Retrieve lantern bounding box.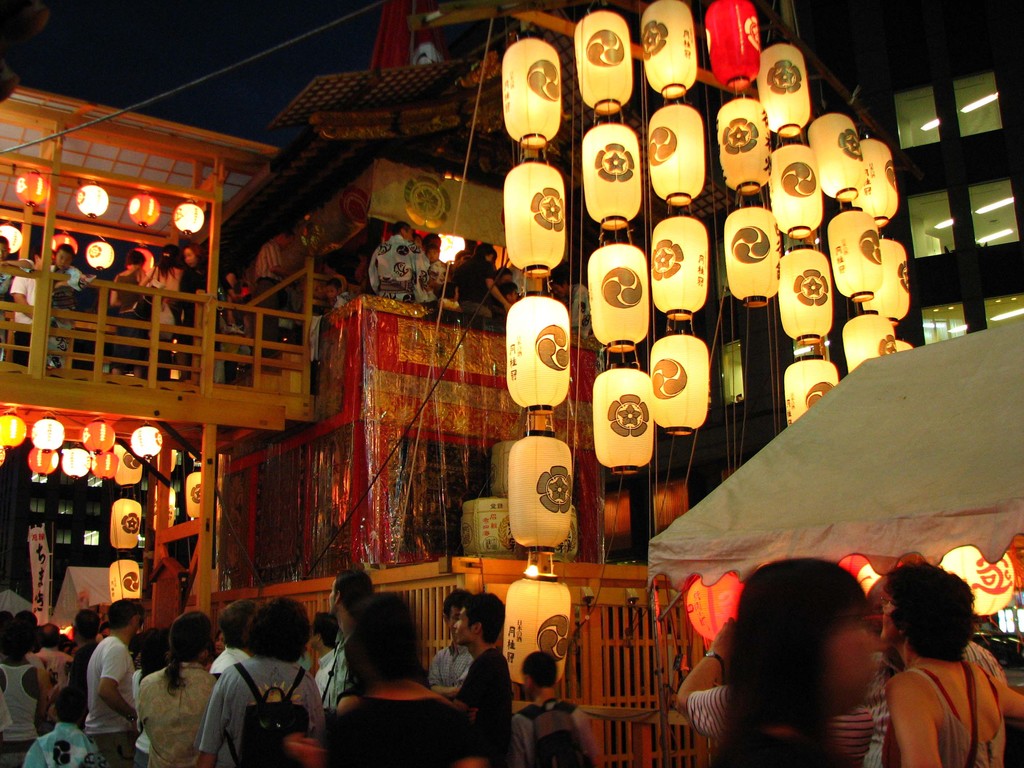
Bounding box: bbox=(652, 333, 710, 430).
